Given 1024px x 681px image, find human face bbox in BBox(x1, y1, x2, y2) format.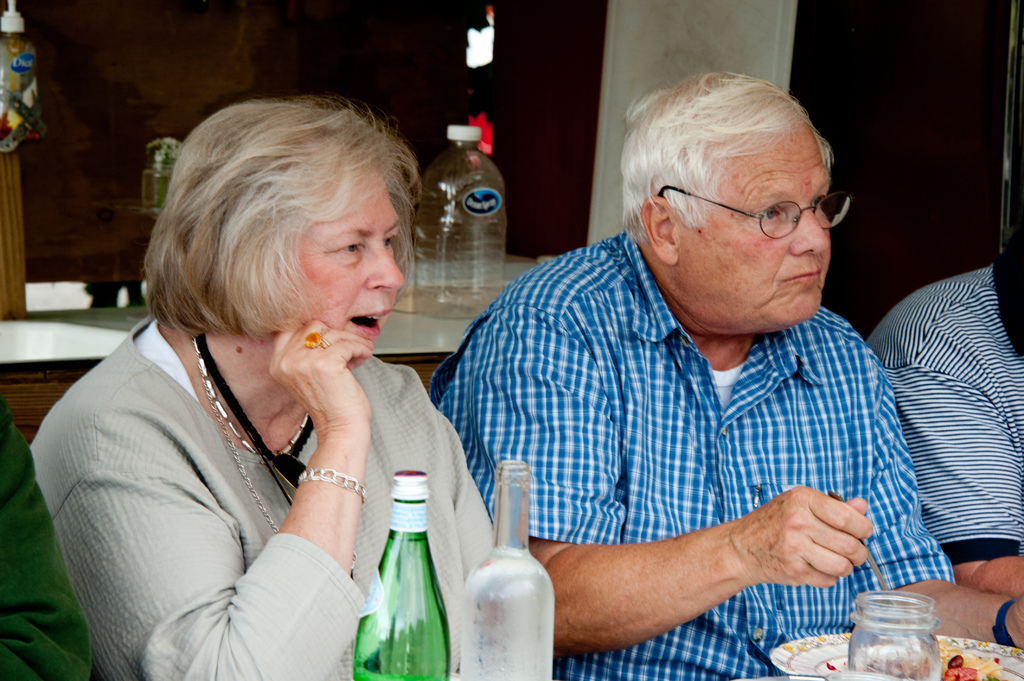
BBox(283, 160, 401, 366).
